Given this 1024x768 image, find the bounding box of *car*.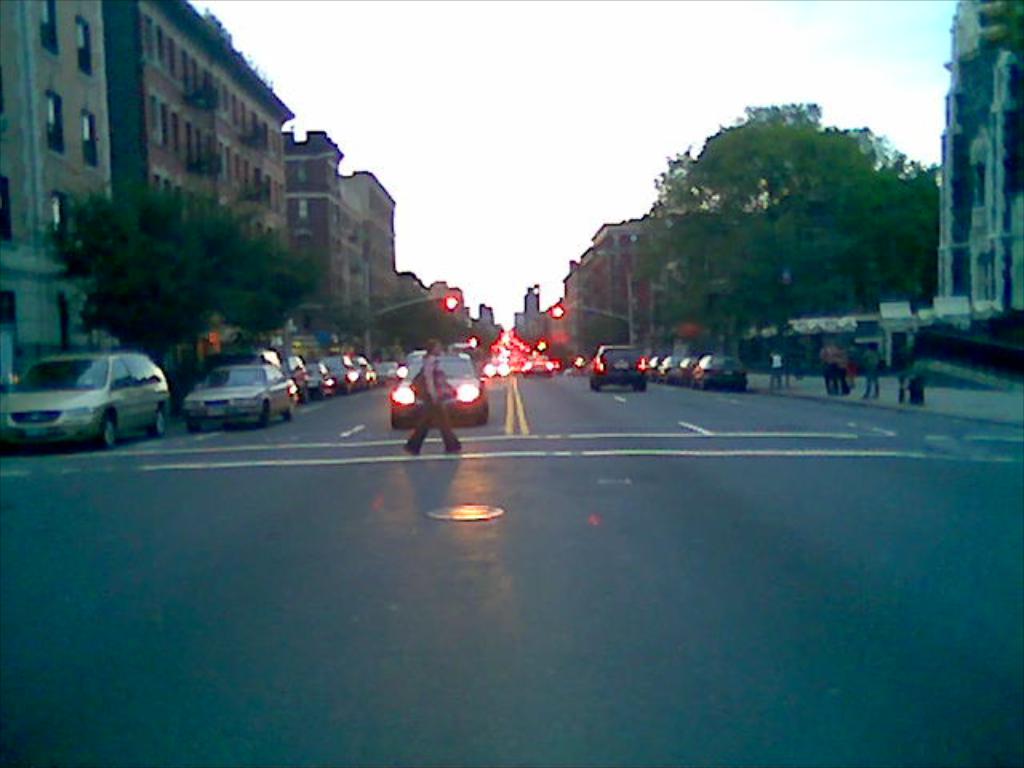
box=[2, 338, 165, 445].
